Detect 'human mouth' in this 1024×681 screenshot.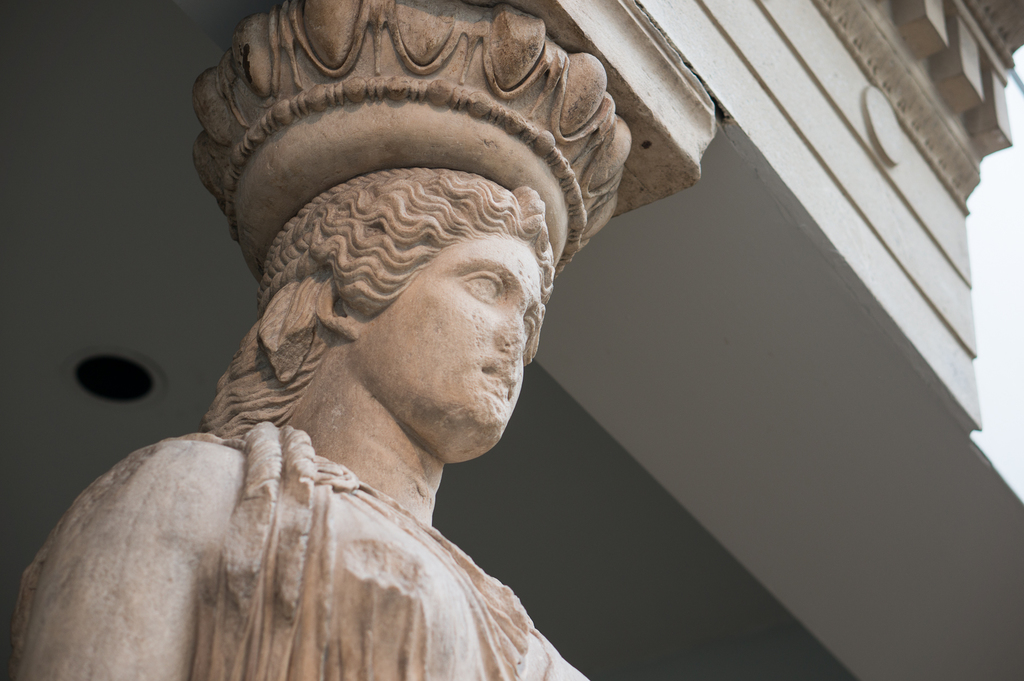
Detection: crop(473, 354, 525, 400).
